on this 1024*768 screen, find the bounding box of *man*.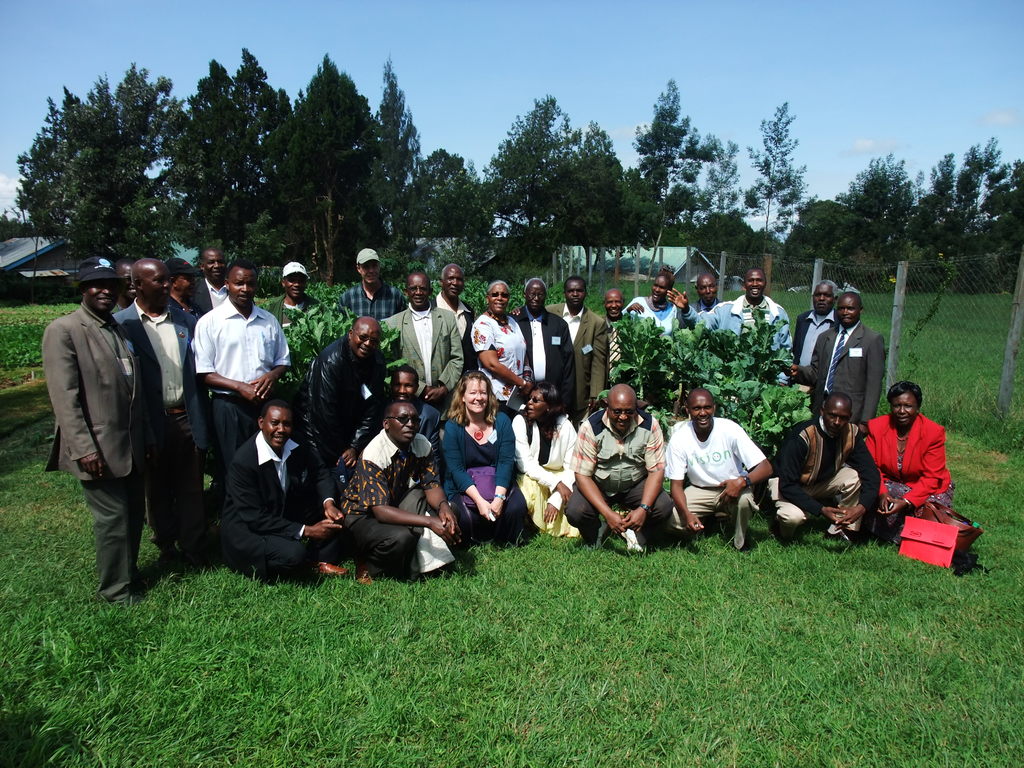
Bounding box: 598:285:634:385.
